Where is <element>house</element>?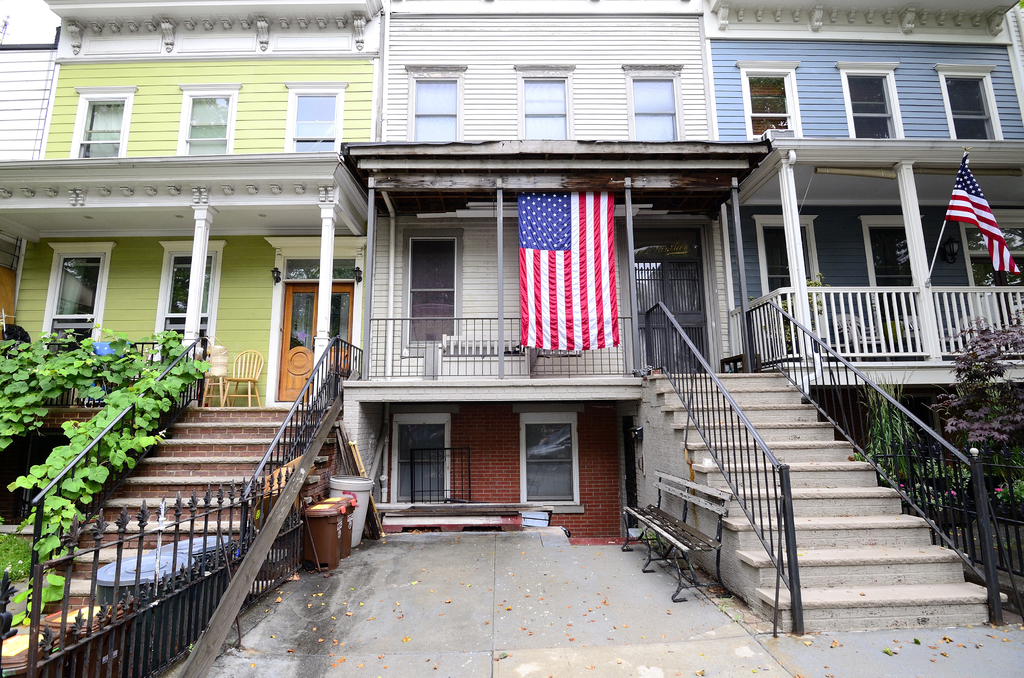
region(345, 10, 745, 535).
